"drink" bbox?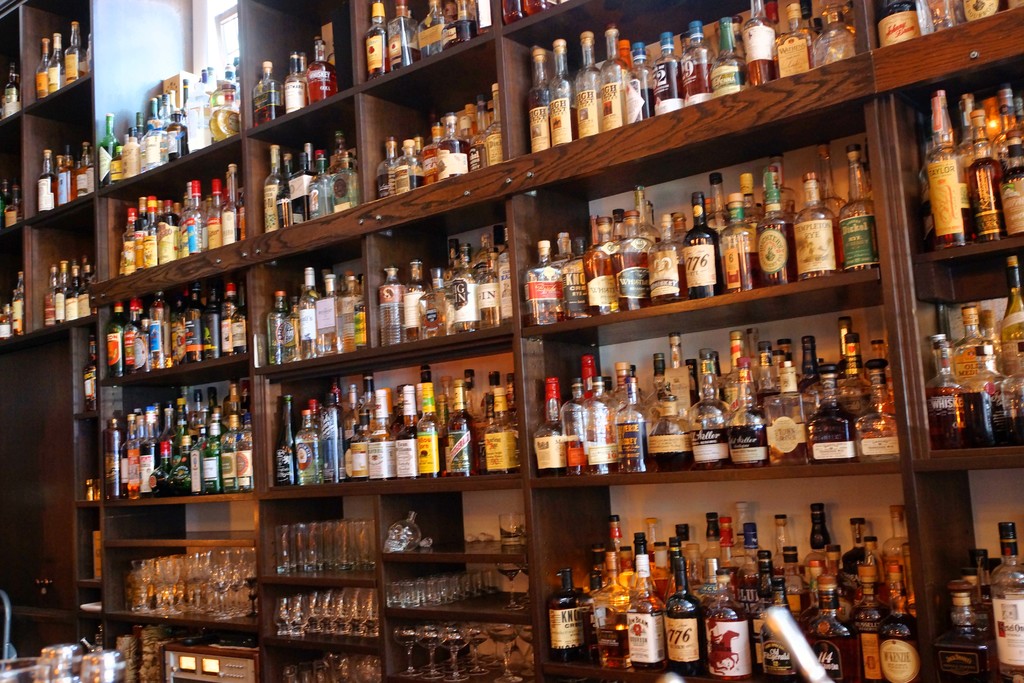
box=[180, 208, 206, 260]
